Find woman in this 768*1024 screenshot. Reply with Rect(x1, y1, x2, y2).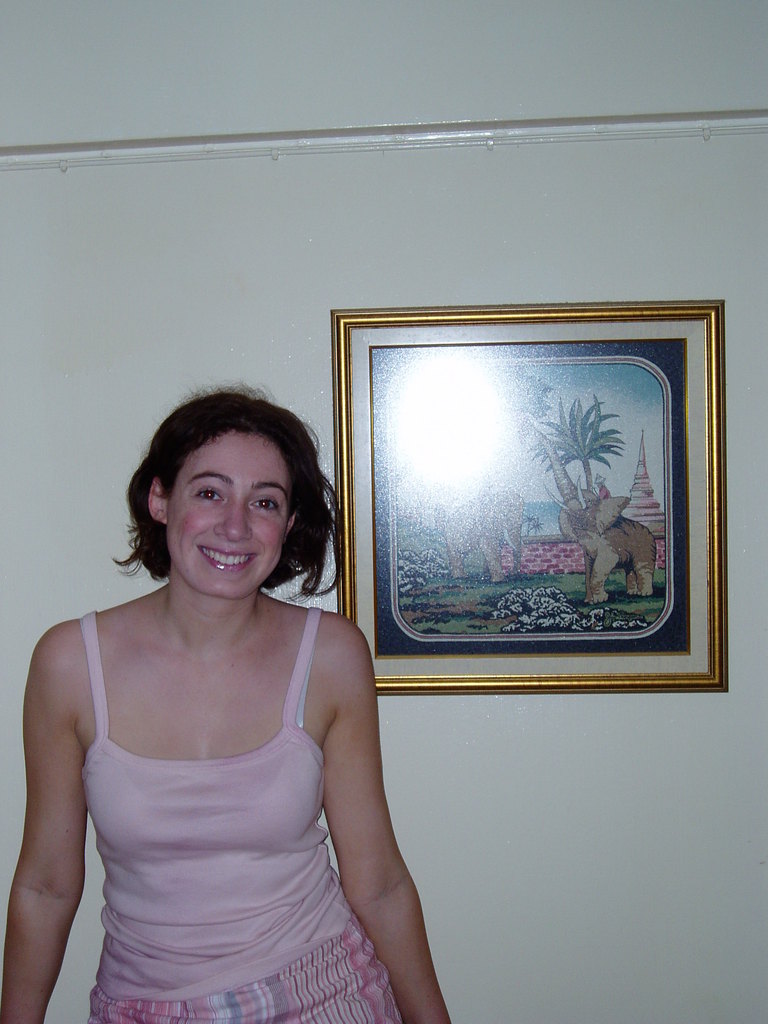
Rect(3, 386, 477, 1023).
